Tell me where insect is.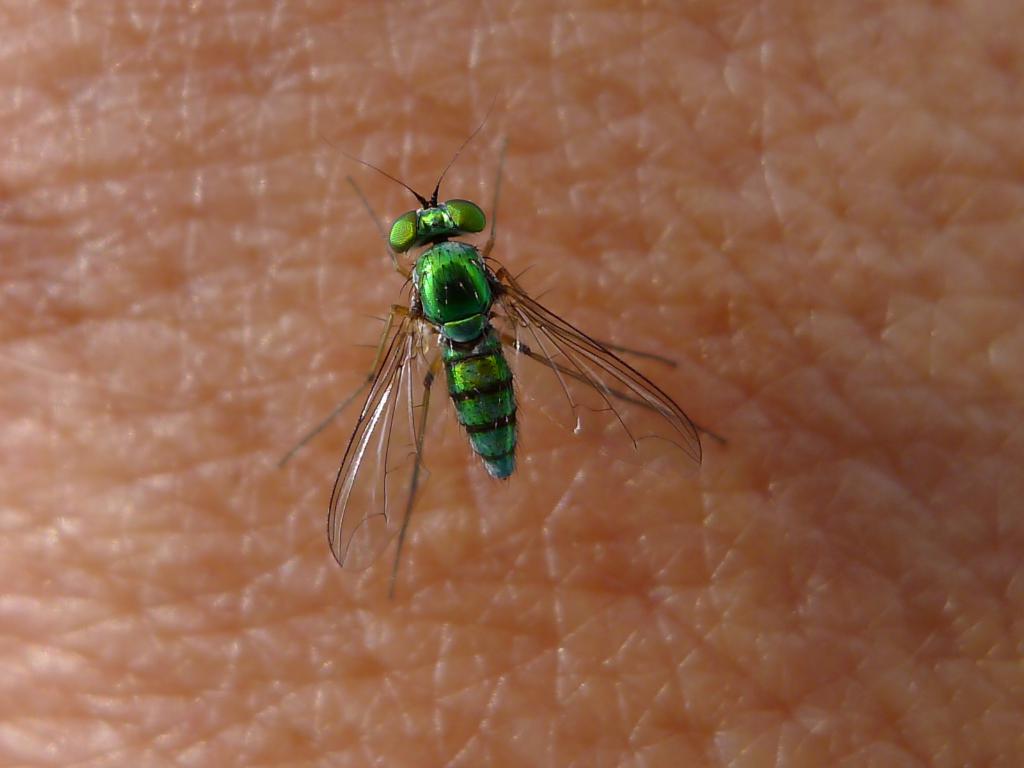
insect is at Rect(276, 86, 717, 602).
